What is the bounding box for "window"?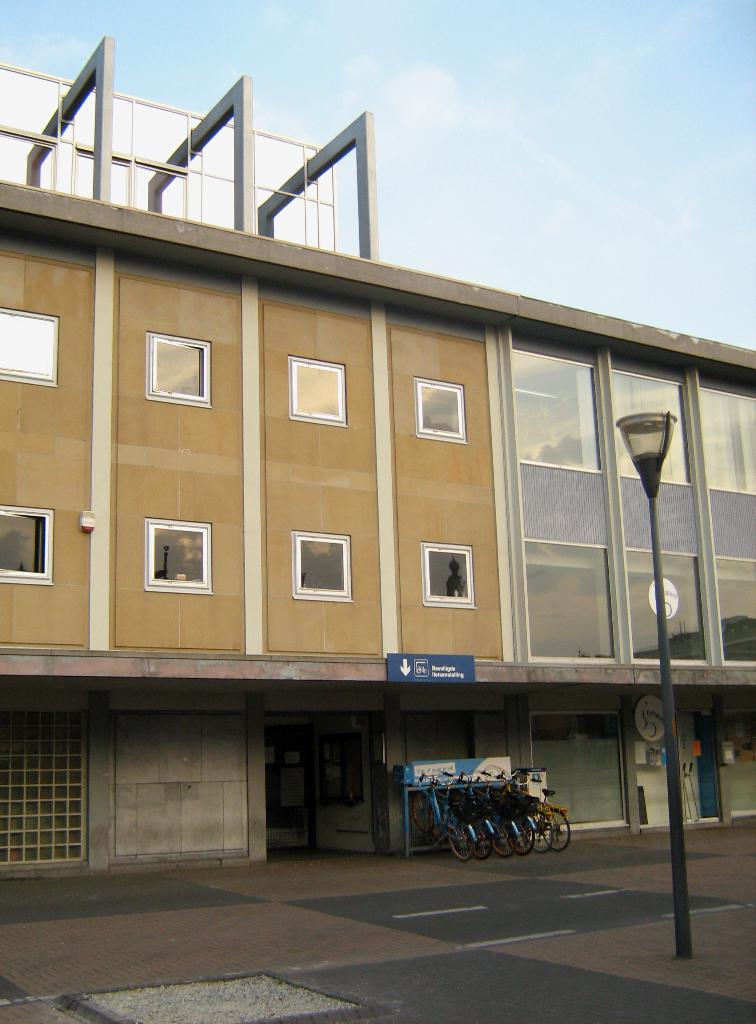
0/307/62/388.
